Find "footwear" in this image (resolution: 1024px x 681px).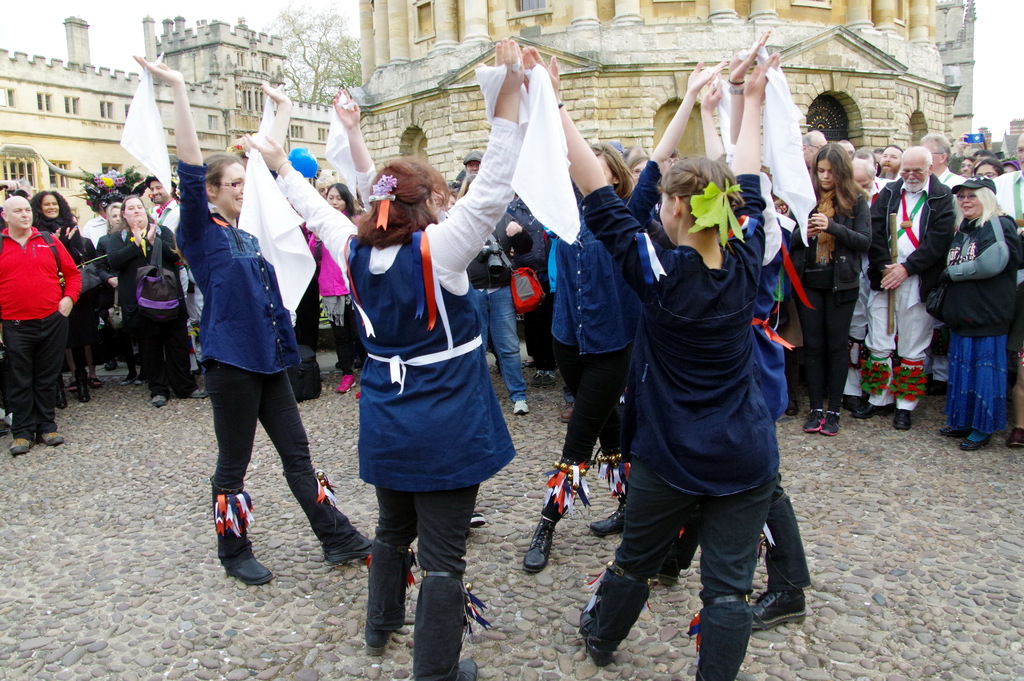
(x1=578, y1=603, x2=613, y2=666).
